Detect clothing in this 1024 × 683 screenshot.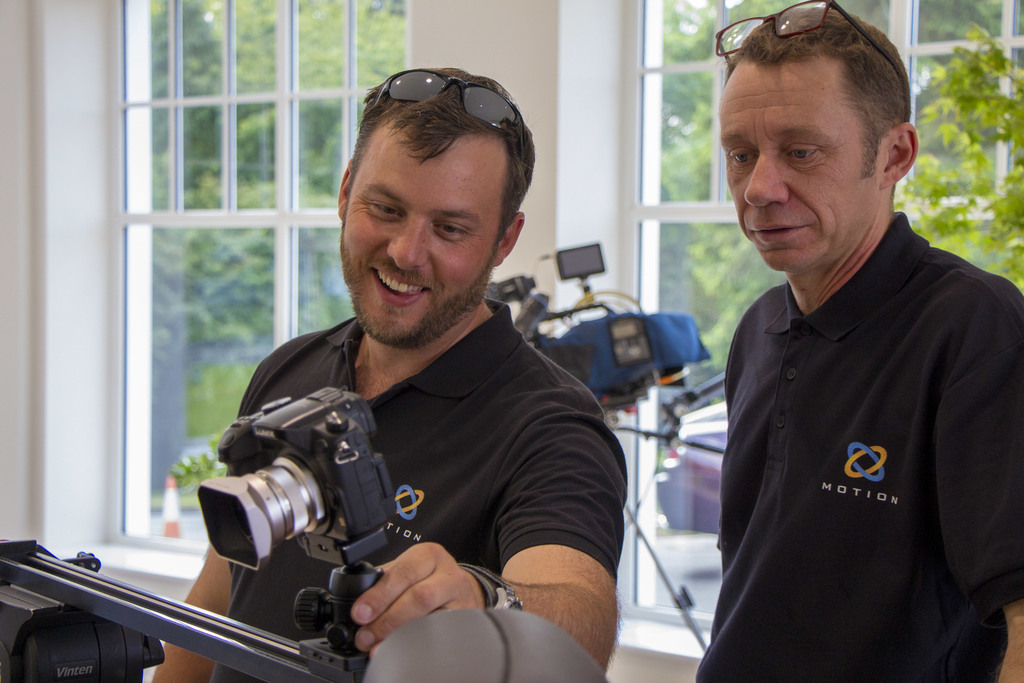
Detection: 700/211/1023/682.
